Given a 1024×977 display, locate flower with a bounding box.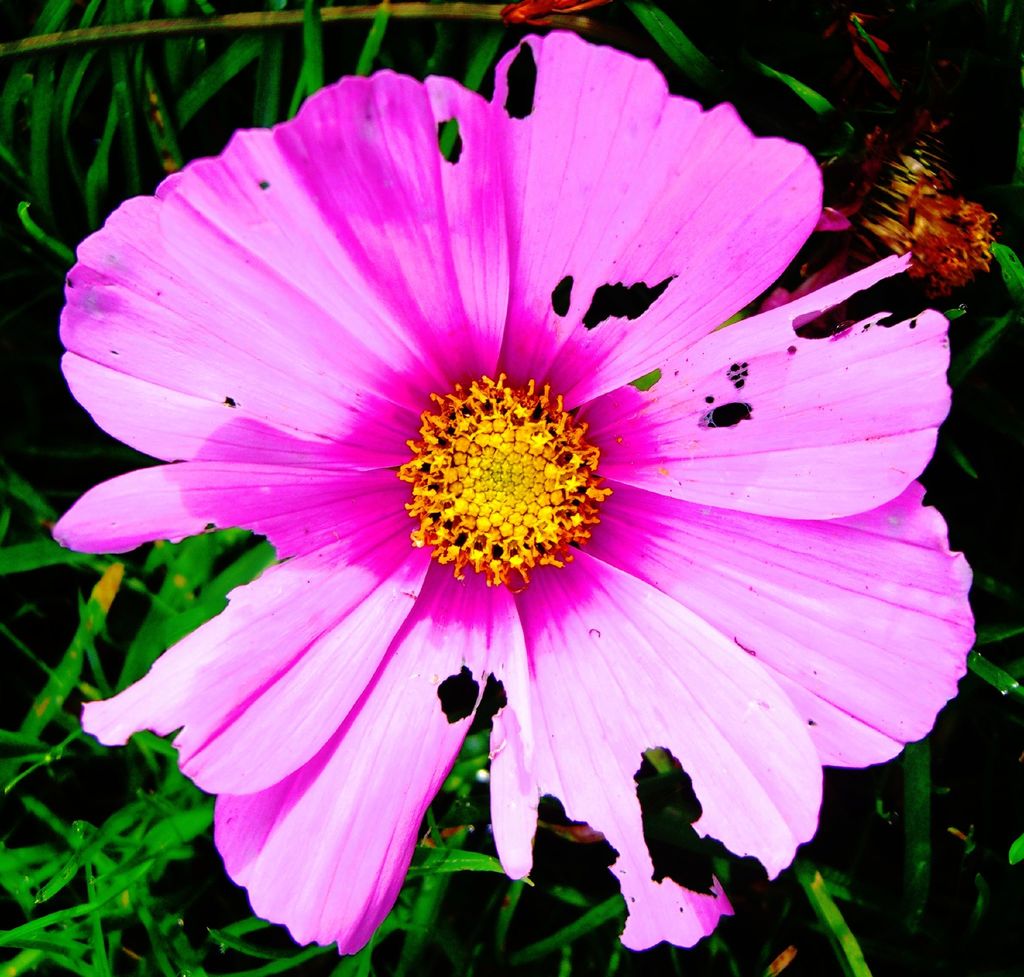
Located: locate(20, 8, 1015, 968).
